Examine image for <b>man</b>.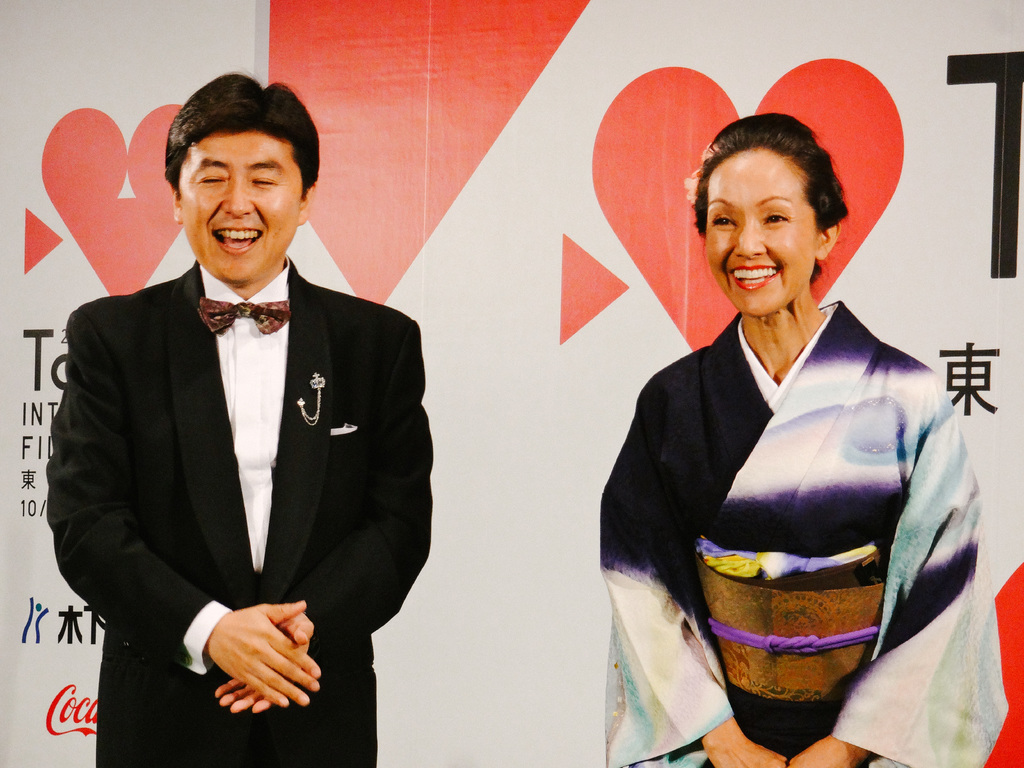
Examination result: 46/100/440/741.
